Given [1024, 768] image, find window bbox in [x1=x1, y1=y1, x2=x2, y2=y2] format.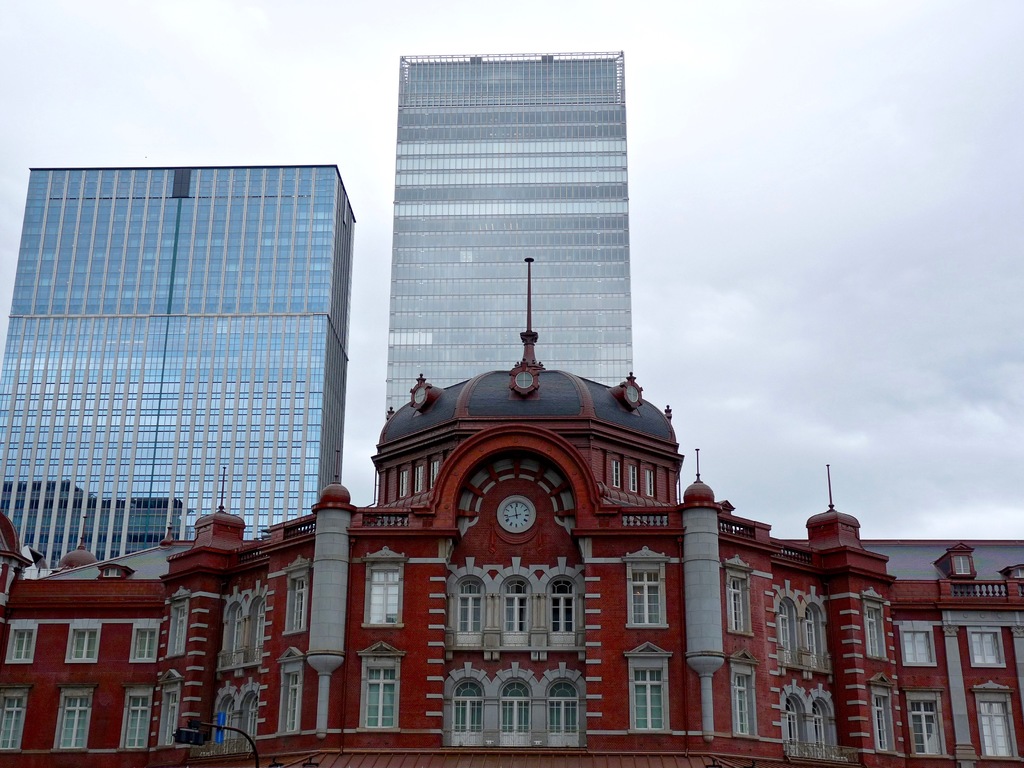
[x1=899, y1=629, x2=938, y2=670].
